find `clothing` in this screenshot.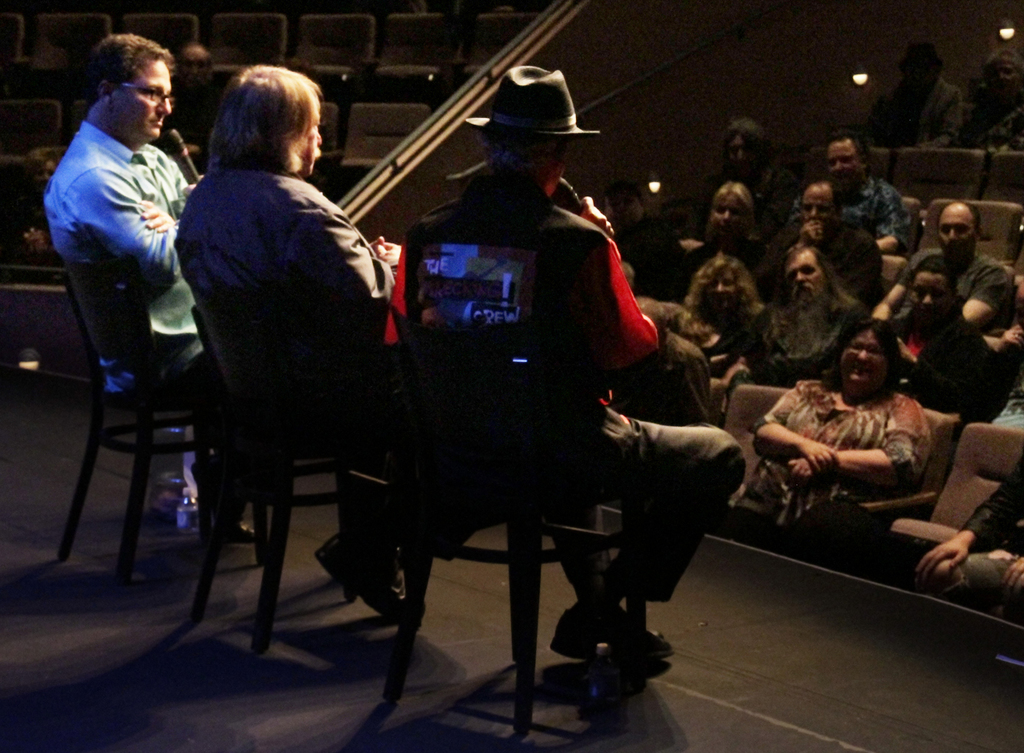
The bounding box for `clothing` is bbox=(876, 307, 1009, 418).
